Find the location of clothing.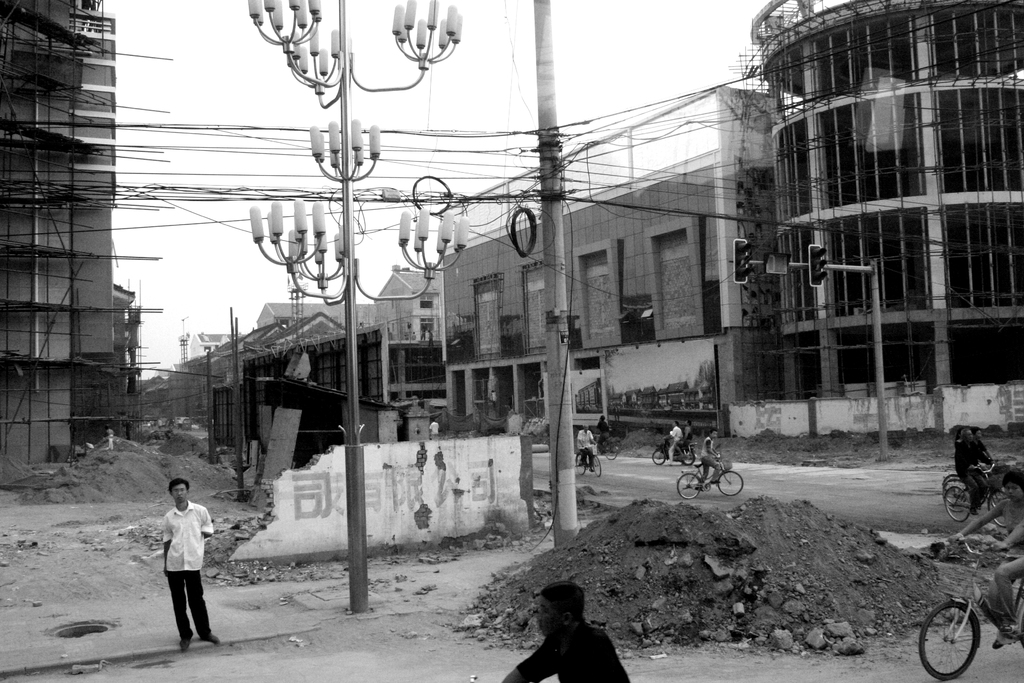
Location: (985, 481, 1023, 623).
